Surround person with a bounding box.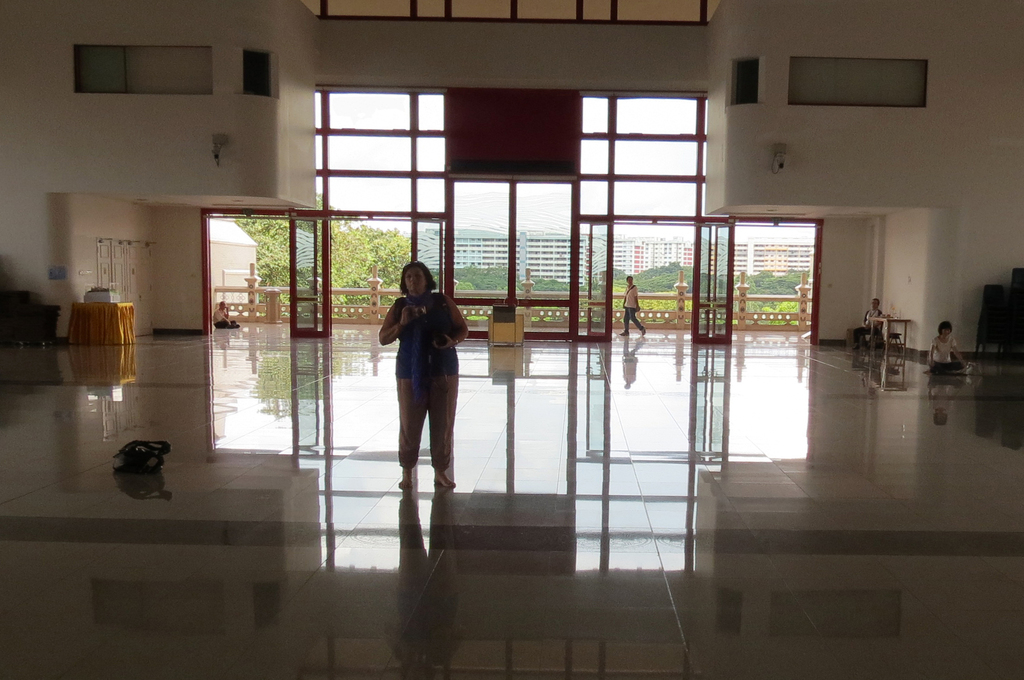
<box>380,255,467,516</box>.
